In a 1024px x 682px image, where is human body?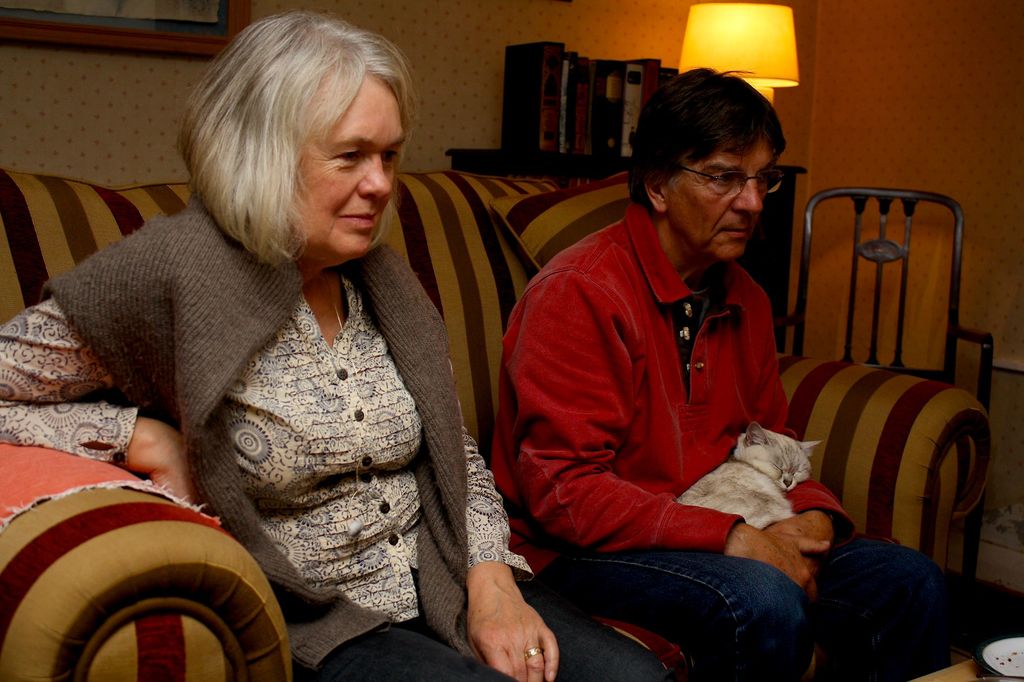
489:203:955:681.
